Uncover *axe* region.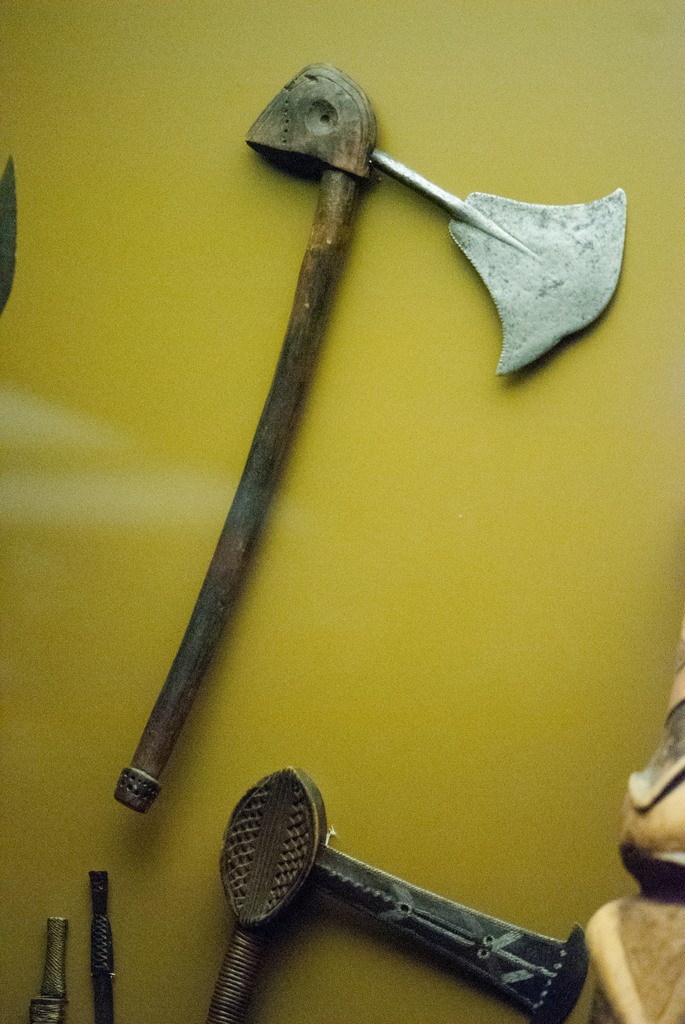
Uncovered: region(112, 52, 631, 816).
